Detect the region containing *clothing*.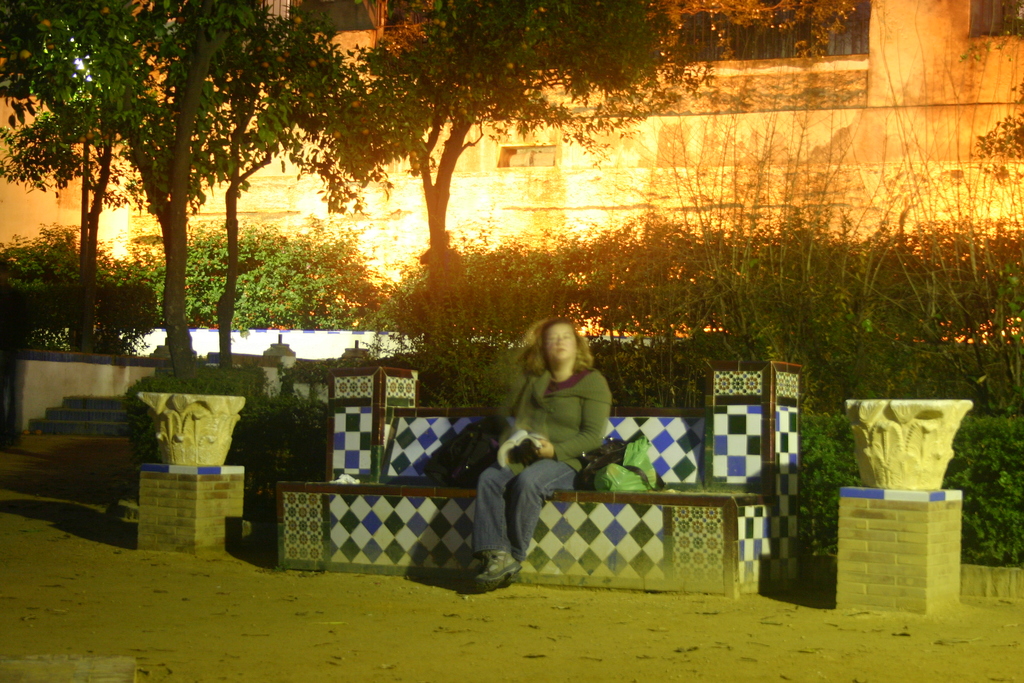
[478, 342, 612, 562].
